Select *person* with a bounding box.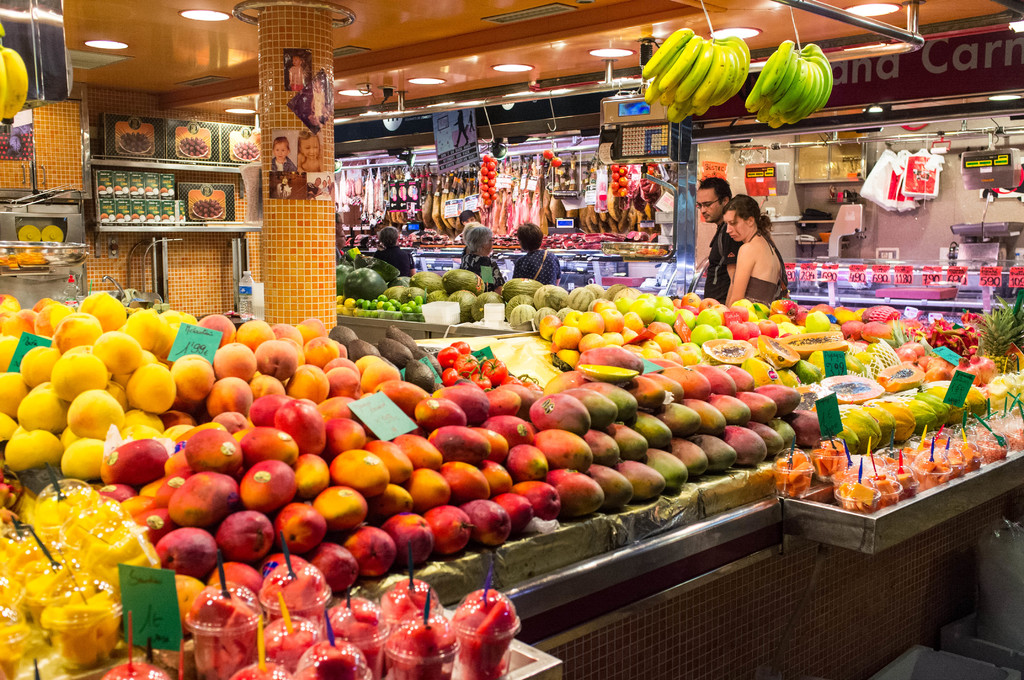
bbox=[285, 48, 303, 89].
